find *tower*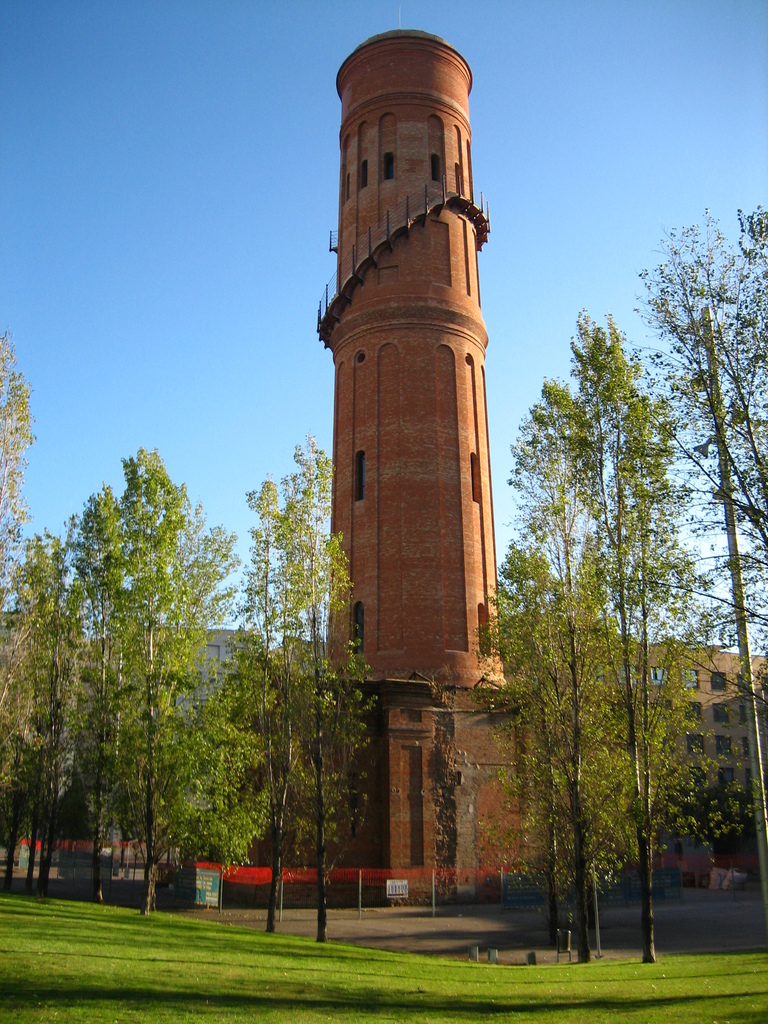
316/28/516/699
